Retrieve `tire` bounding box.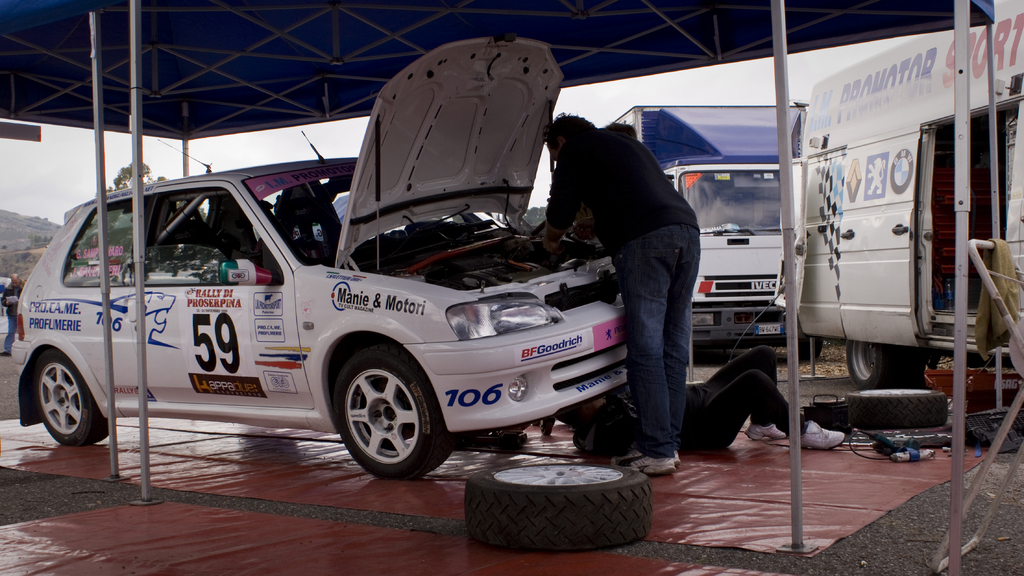
Bounding box: [843, 386, 948, 429].
